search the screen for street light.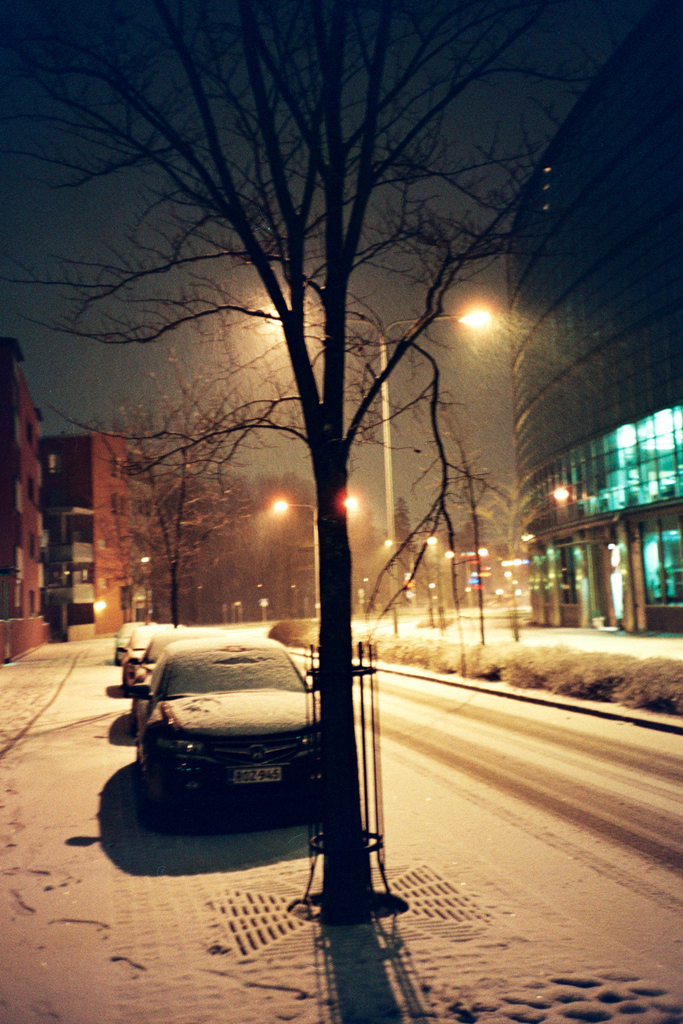
Found at <box>383,536,439,607</box>.
